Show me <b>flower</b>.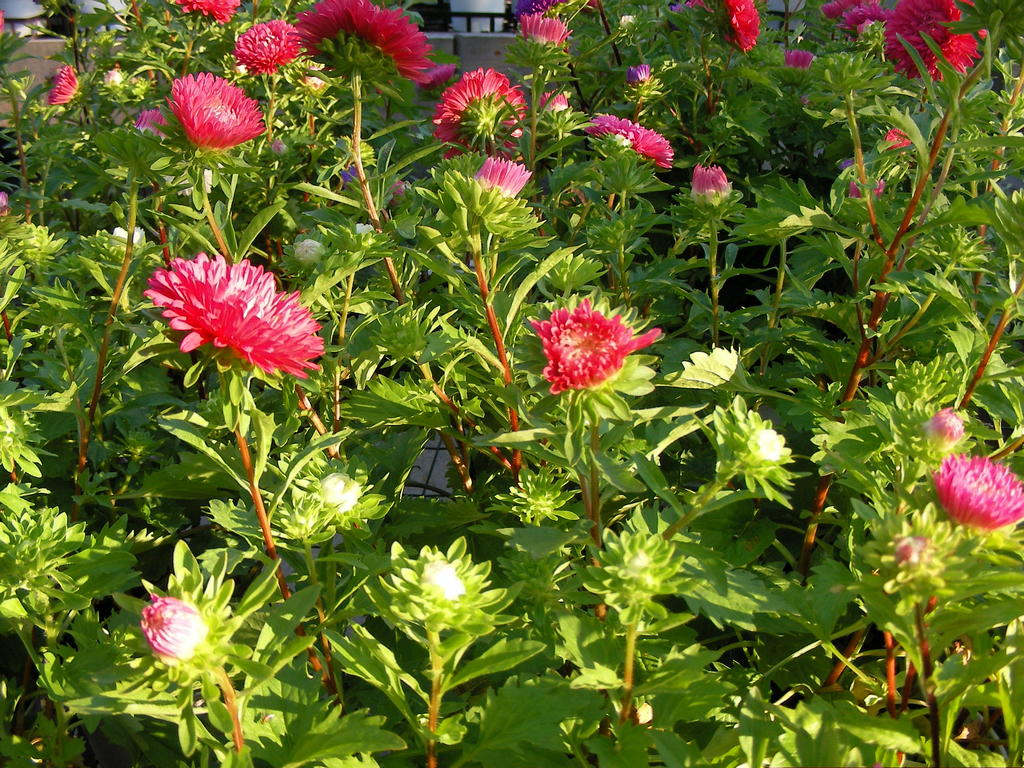
<b>flower</b> is here: bbox=[883, 123, 911, 154].
